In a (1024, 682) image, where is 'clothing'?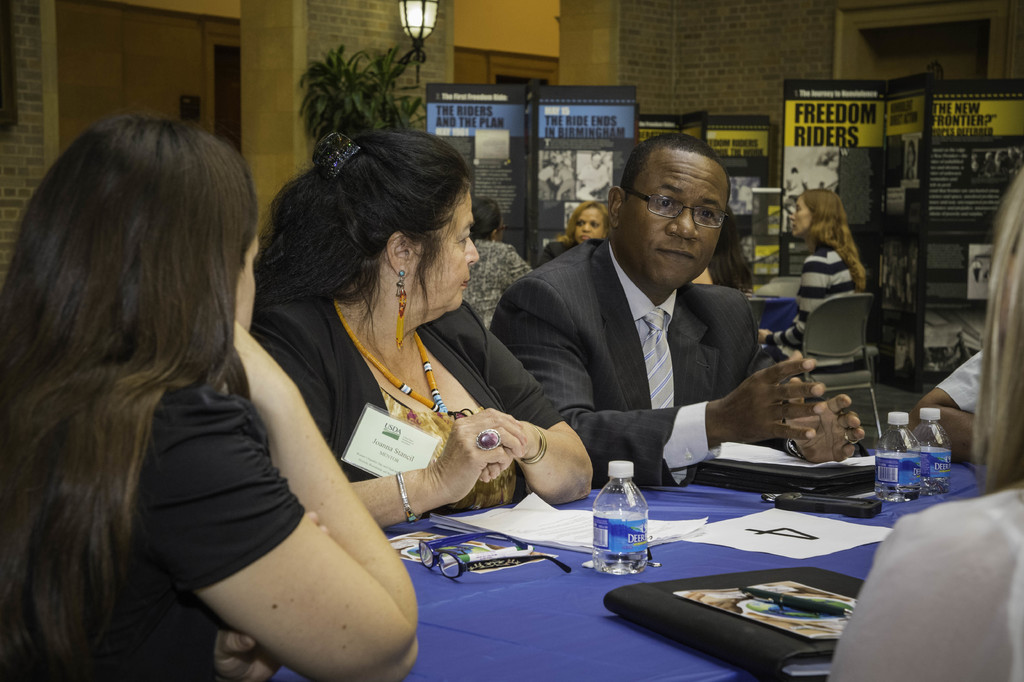
x1=834 y1=481 x2=1023 y2=681.
